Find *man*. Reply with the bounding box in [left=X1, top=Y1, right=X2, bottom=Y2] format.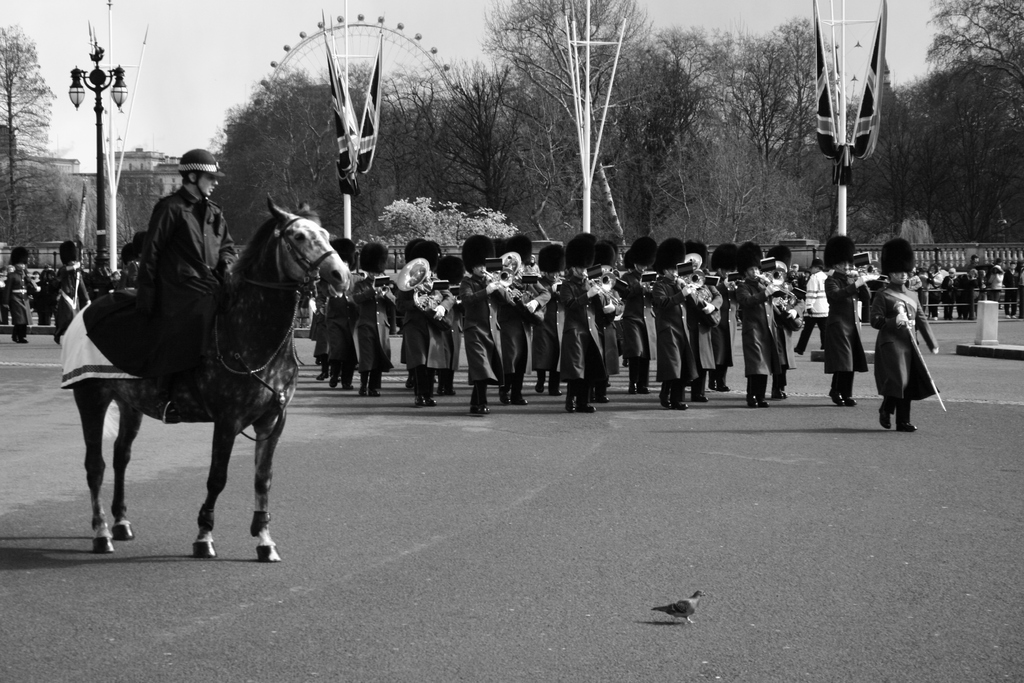
[left=535, top=259, right=559, bottom=396].
